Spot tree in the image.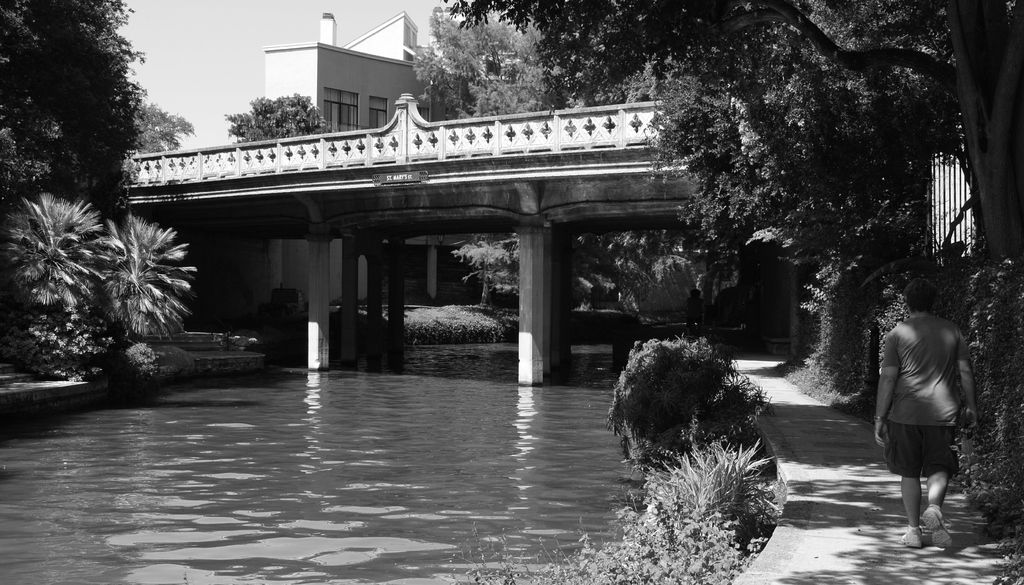
tree found at Rect(214, 85, 337, 146).
